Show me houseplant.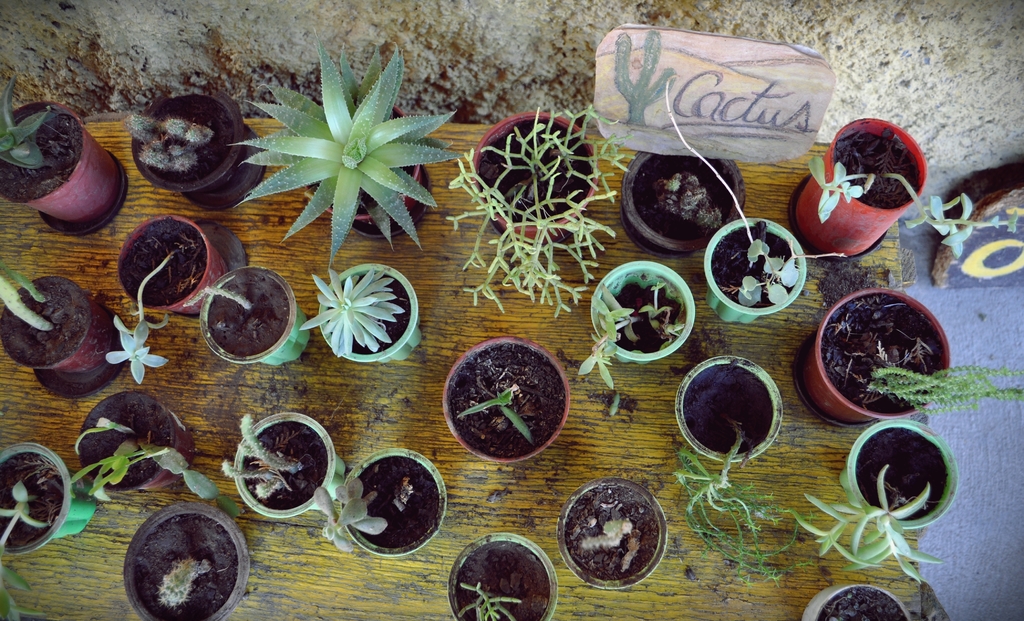
houseplant is here: BBox(796, 124, 980, 257).
